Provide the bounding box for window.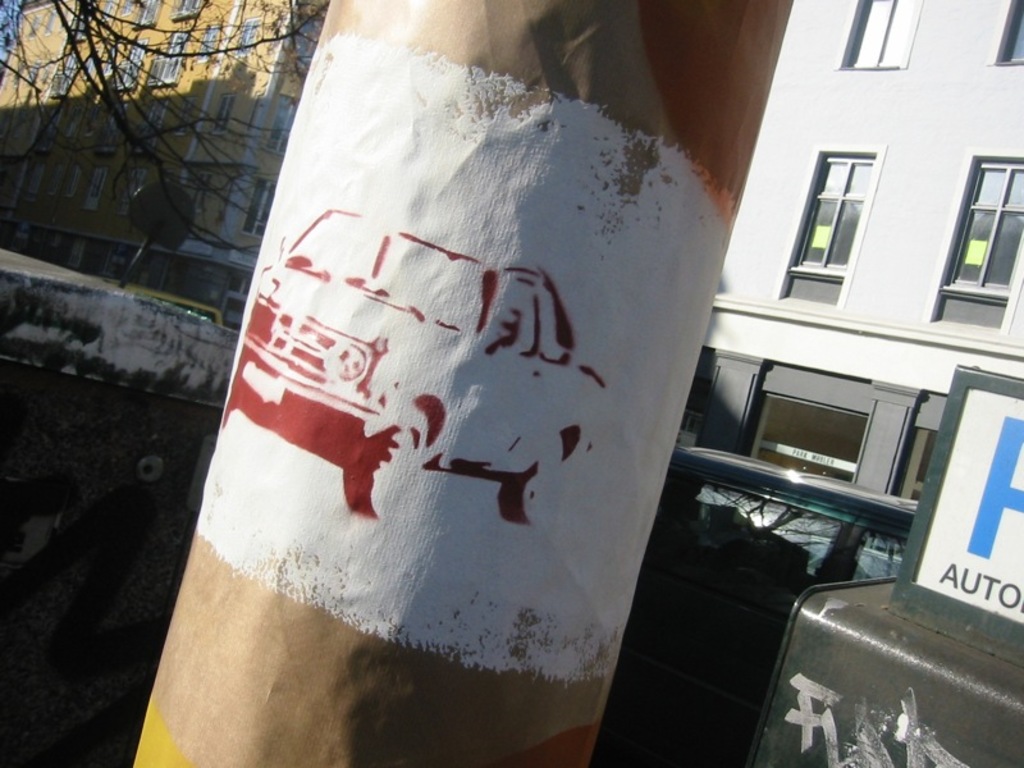
x1=241, y1=177, x2=279, y2=236.
